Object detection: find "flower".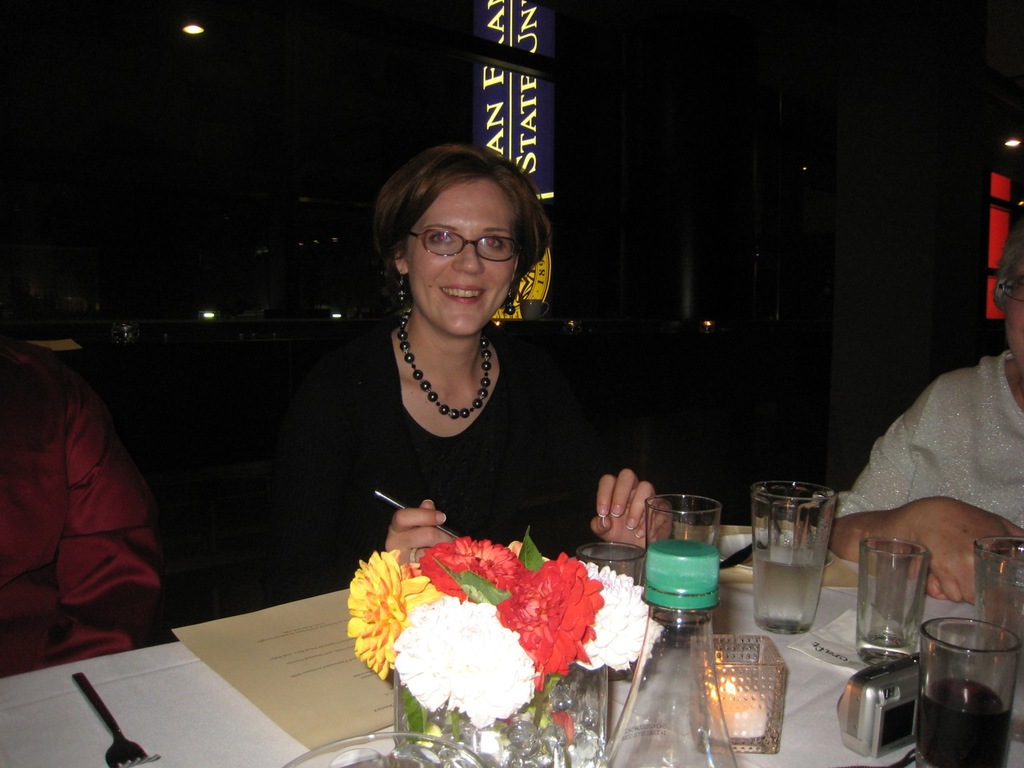
pyautogui.locateOnScreen(502, 558, 602, 702).
